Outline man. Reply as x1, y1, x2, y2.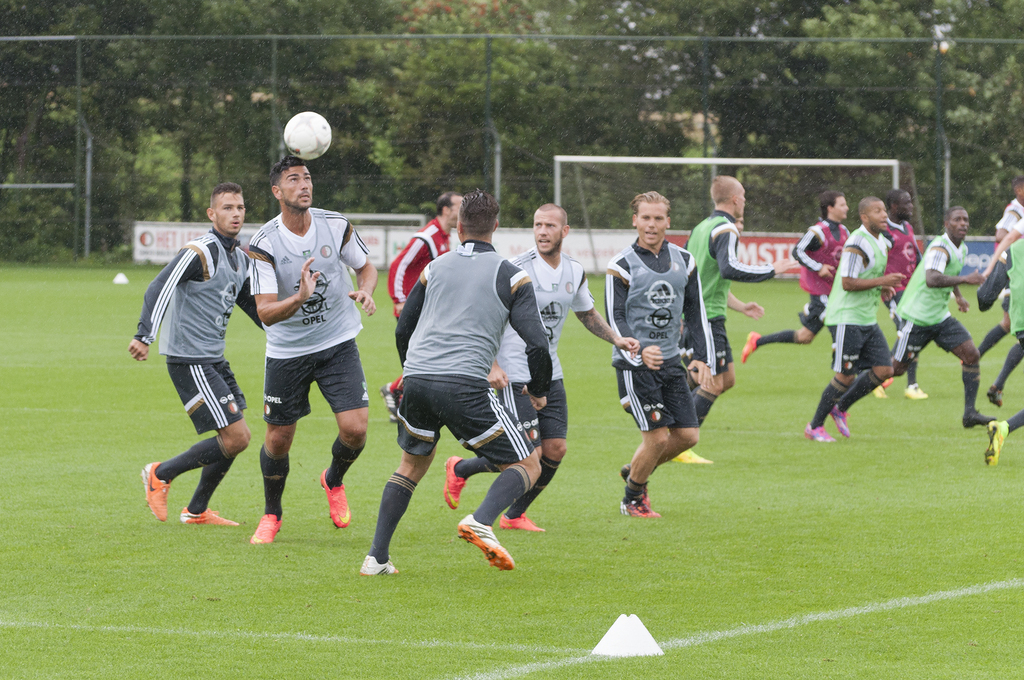
122, 186, 269, 527.
